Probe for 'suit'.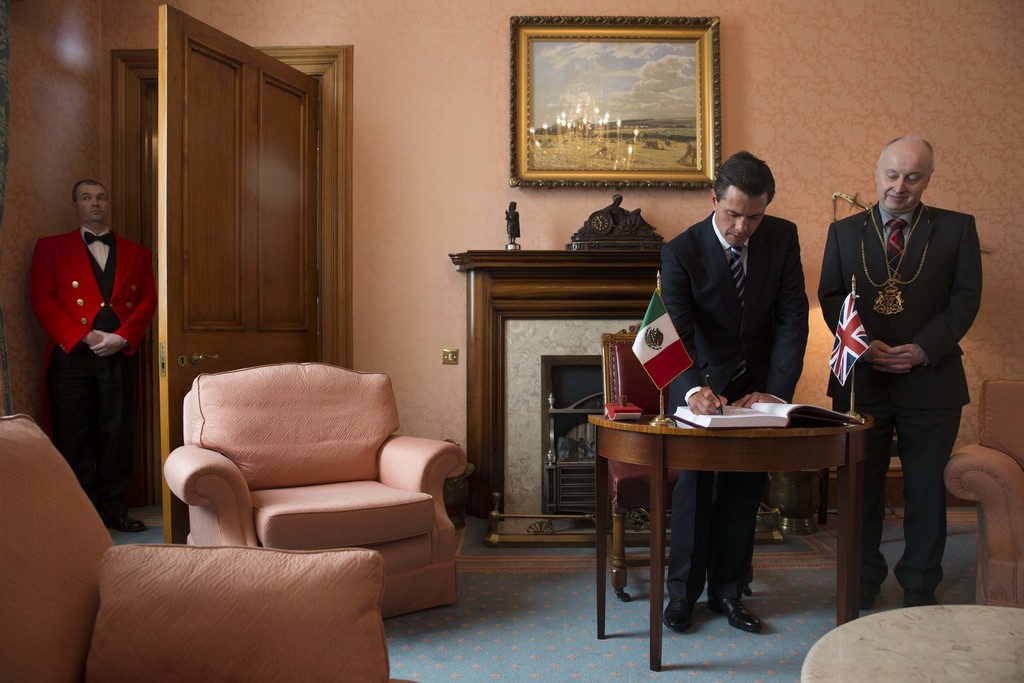
Probe result: <box>24,226,159,502</box>.
